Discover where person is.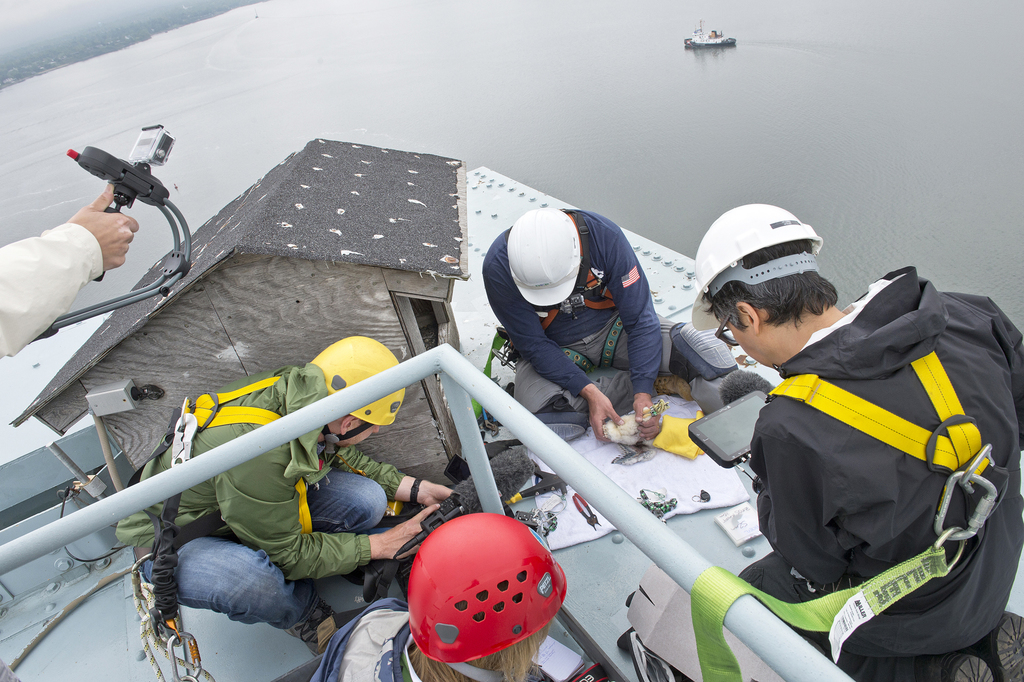
Discovered at {"x1": 309, "y1": 509, "x2": 570, "y2": 681}.
